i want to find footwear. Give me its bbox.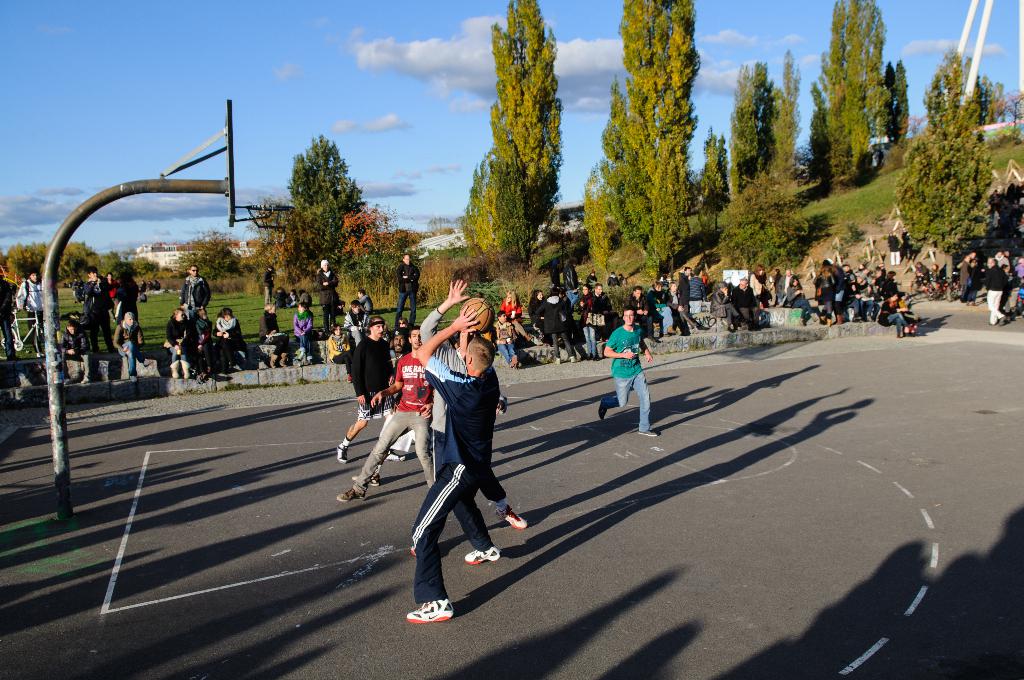
(308,357,314,364).
